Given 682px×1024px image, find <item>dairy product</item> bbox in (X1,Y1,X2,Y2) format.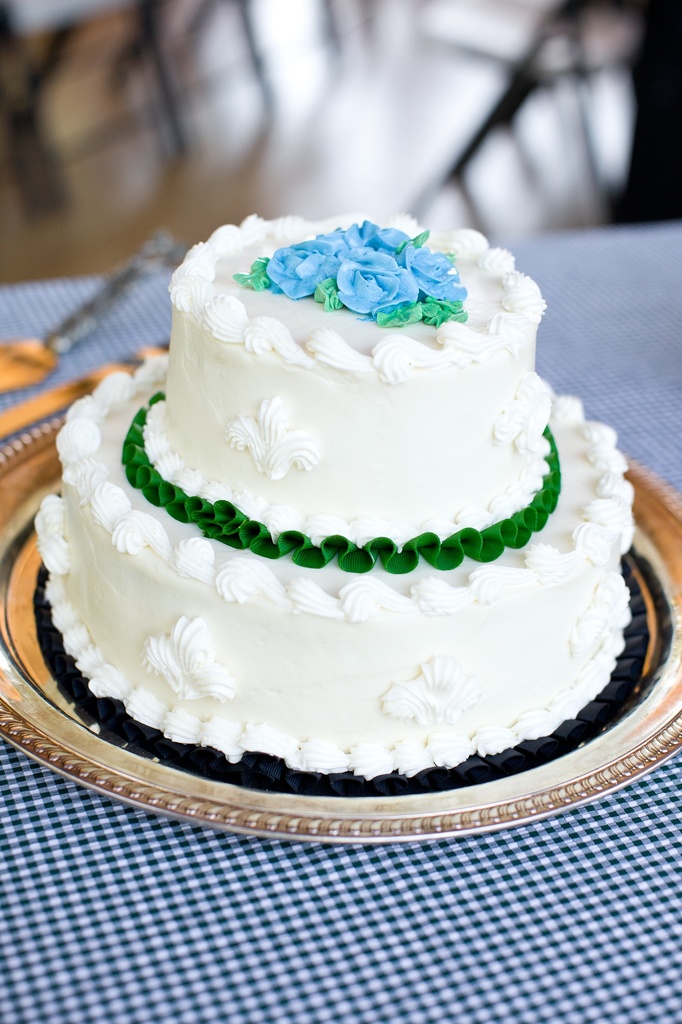
(37,210,639,772).
